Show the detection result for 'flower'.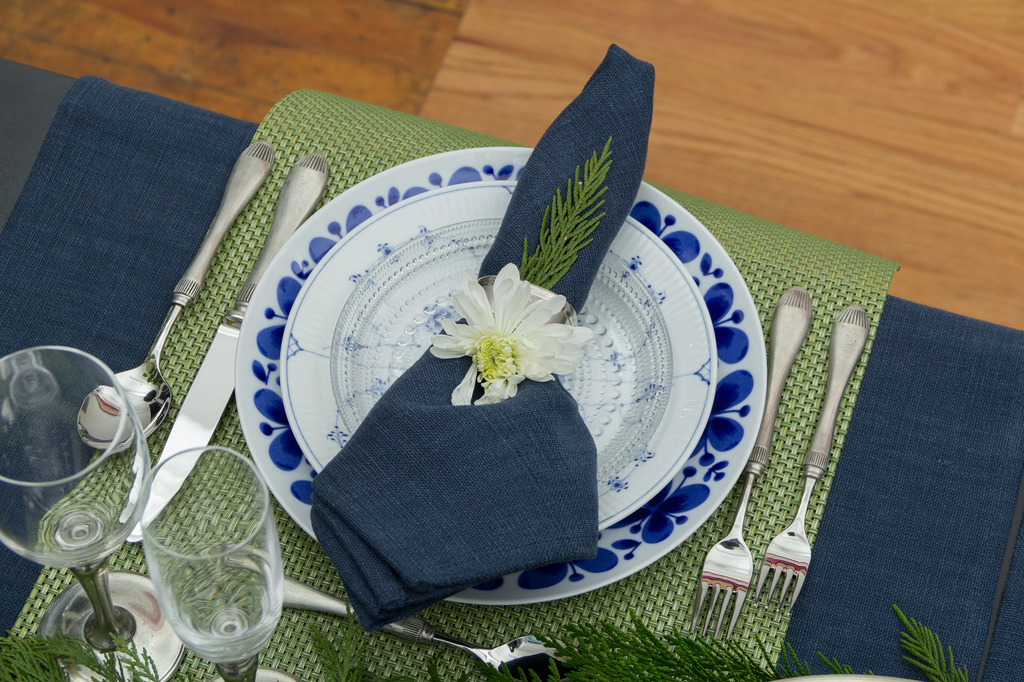
box(435, 273, 580, 415).
